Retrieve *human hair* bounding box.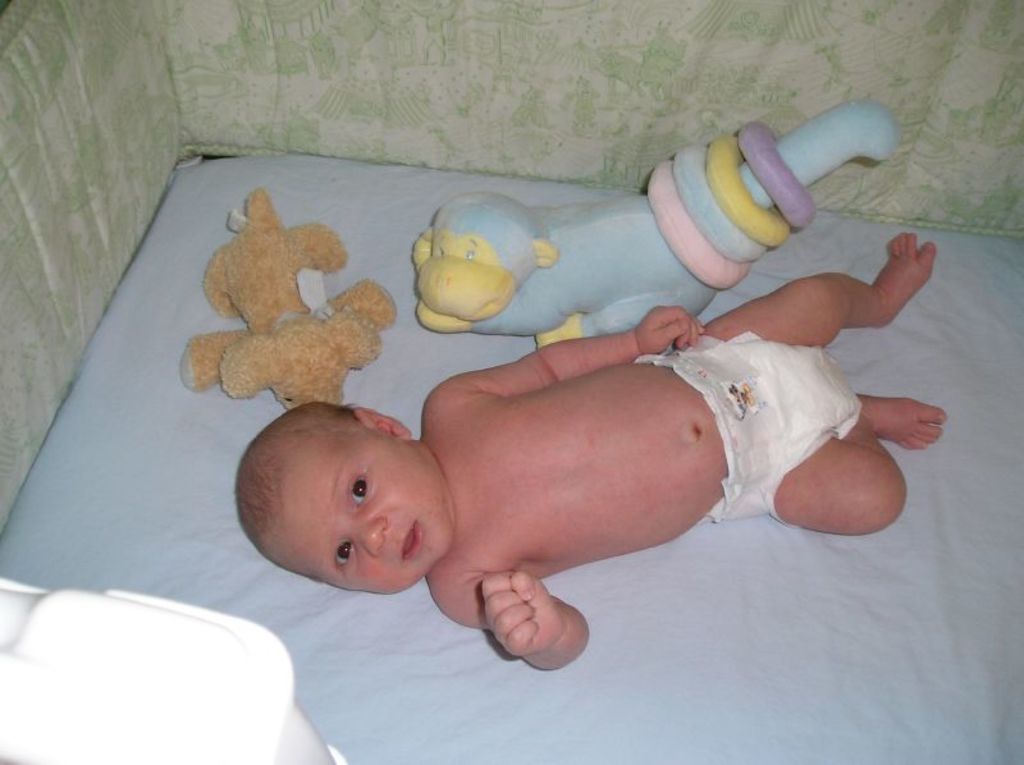
Bounding box: bbox=[236, 403, 358, 576].
